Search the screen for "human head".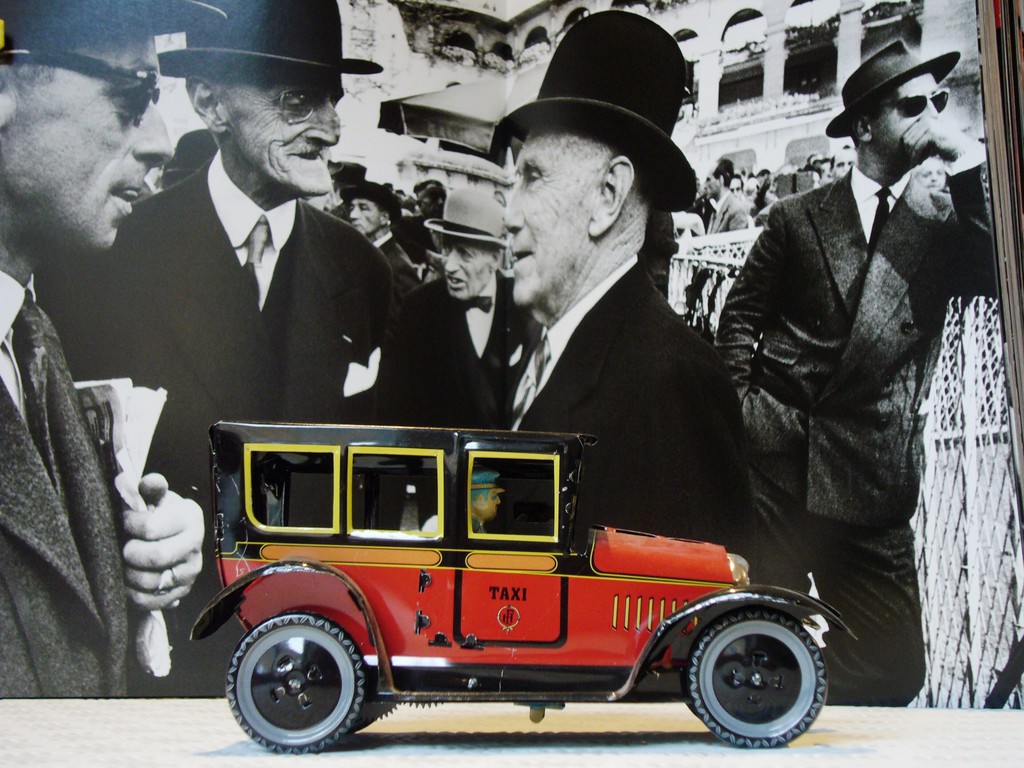
Found at box=[851, 71, 949, 168].
